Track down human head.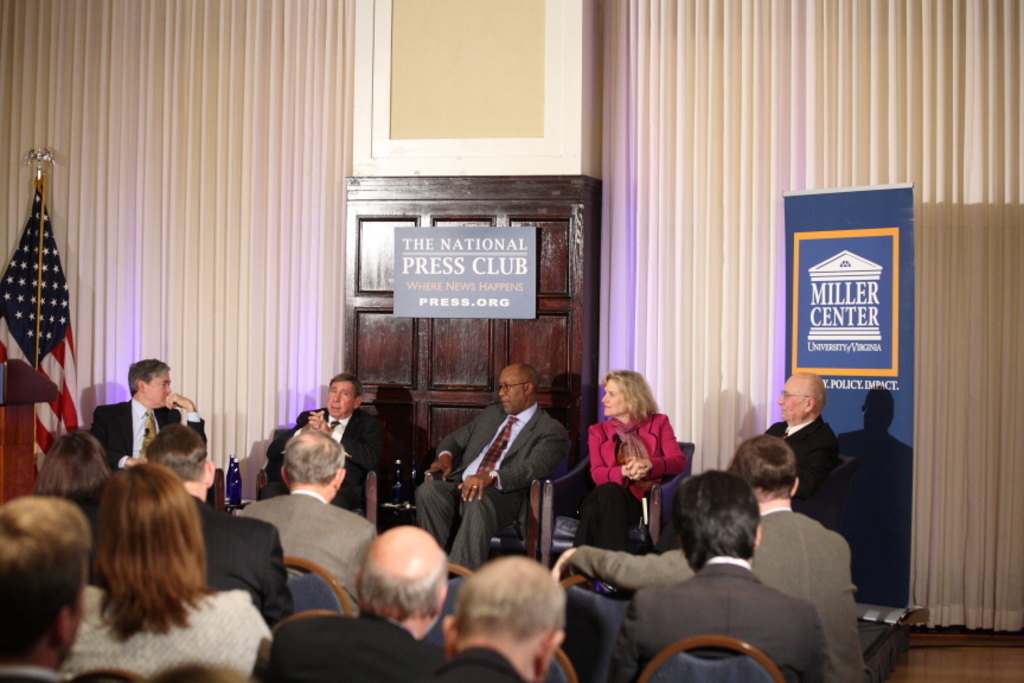
Tracked to 282:432:344:508.
